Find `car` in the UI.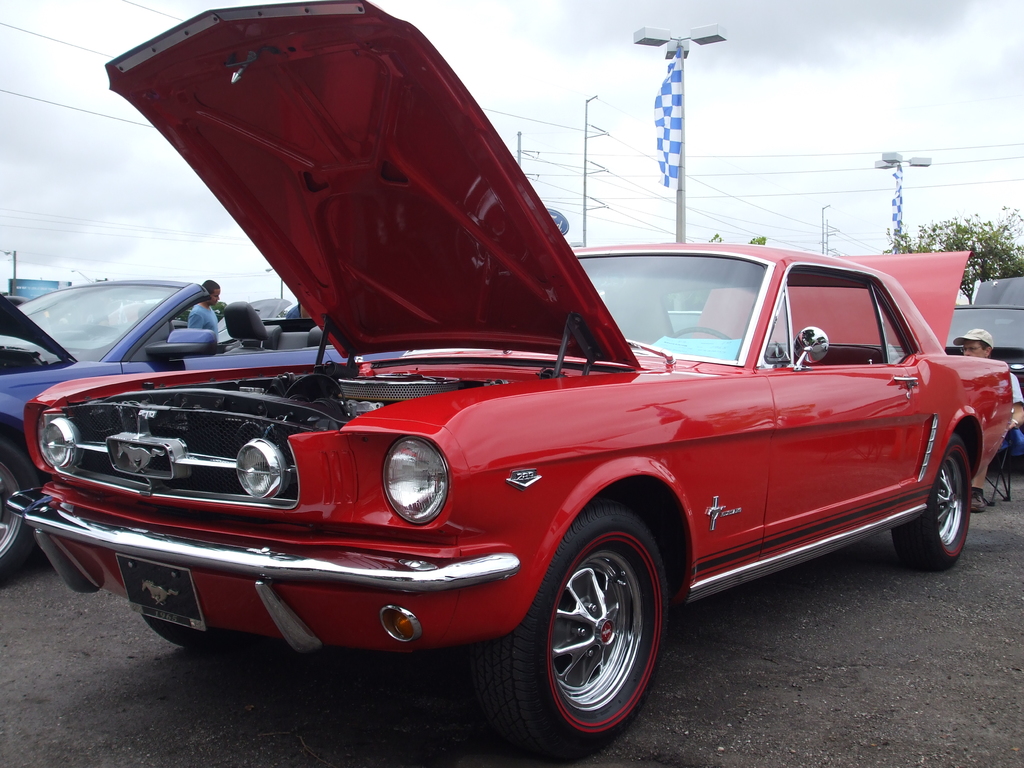
UI element at [left=0, top=276, right=345, bottom=573].
